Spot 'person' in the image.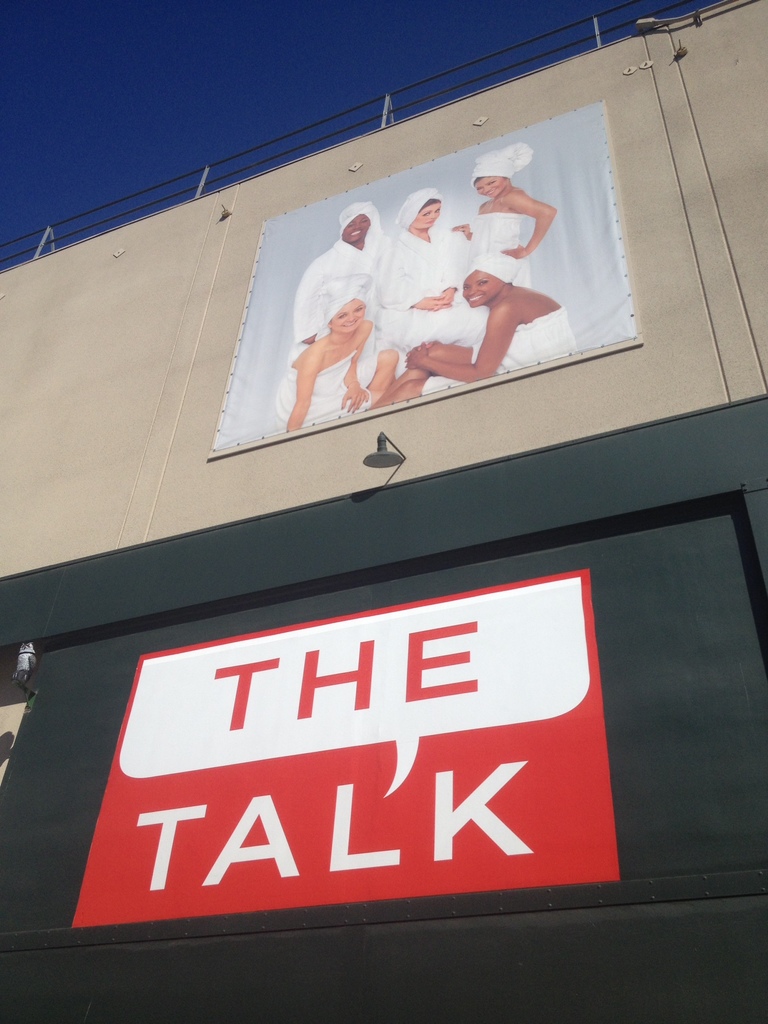
'person' found at (left=279, top=203, right=381, bottom=357).
